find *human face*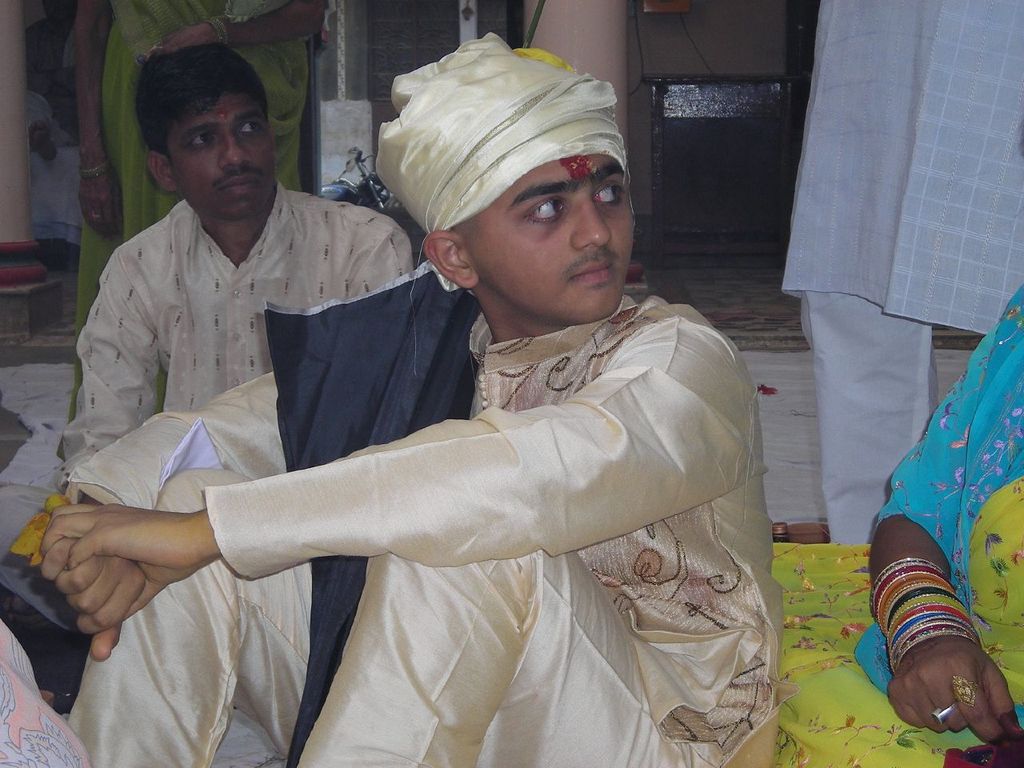
x1=474 y1=155 x2=637 y2=319
